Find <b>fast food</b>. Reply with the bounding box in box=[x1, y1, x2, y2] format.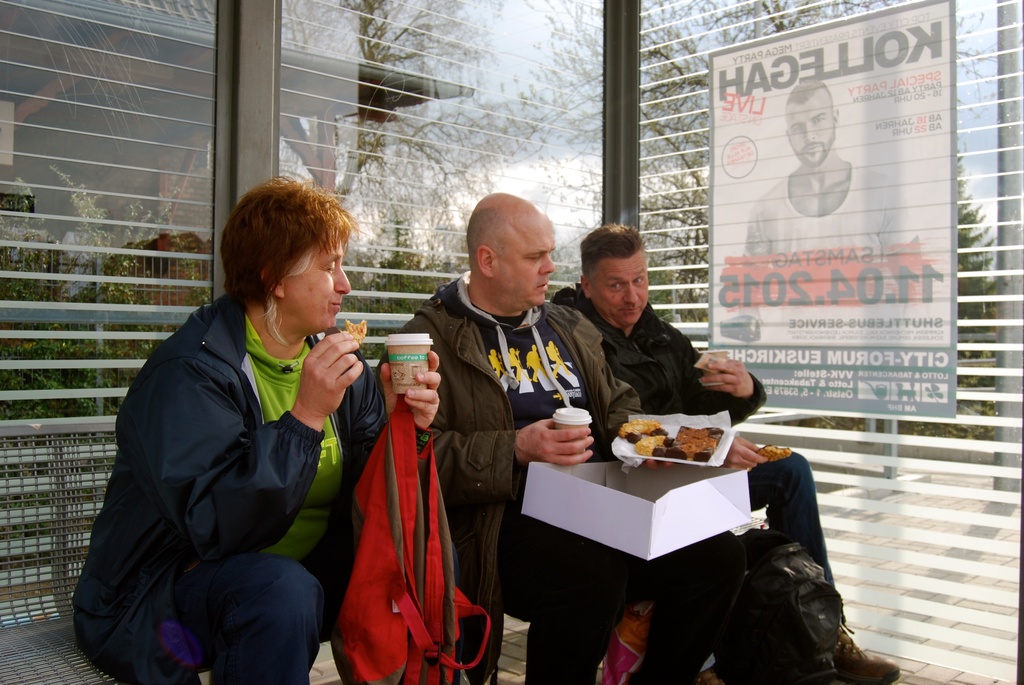
box=[603, 429, 744, 482].
